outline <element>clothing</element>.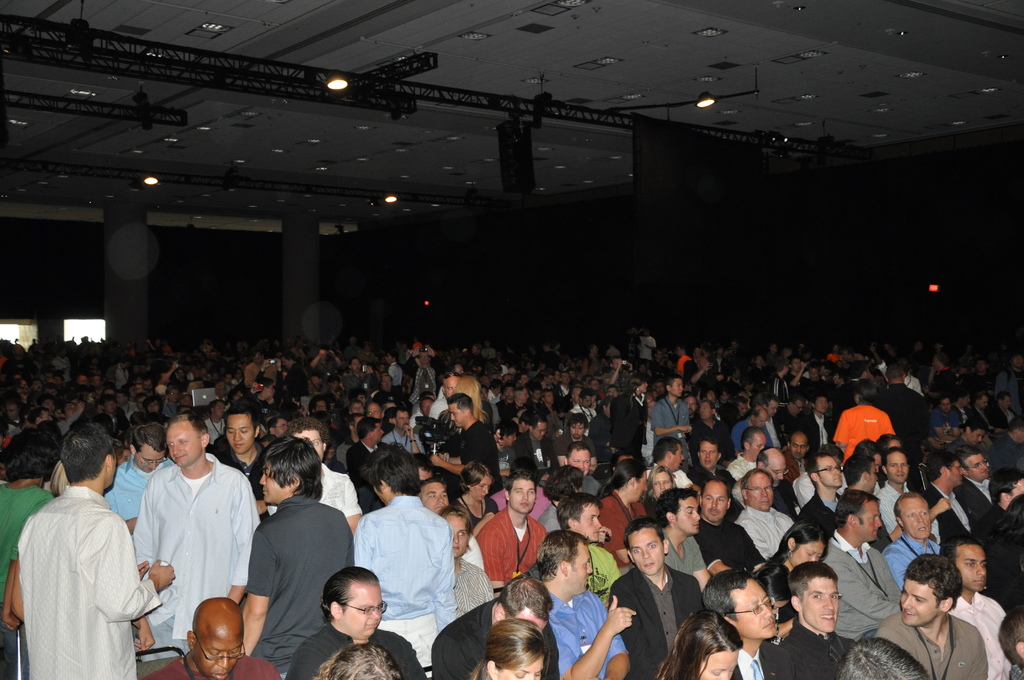
Outline: (476, 505, 552, 587).
